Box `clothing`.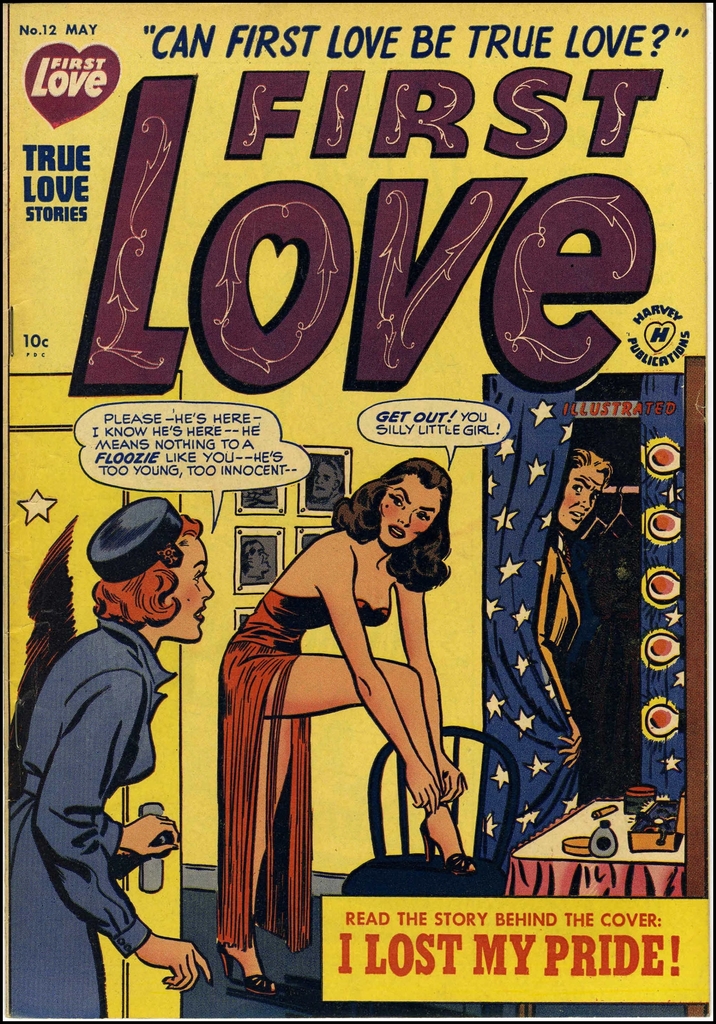
[216,596,393,949].
